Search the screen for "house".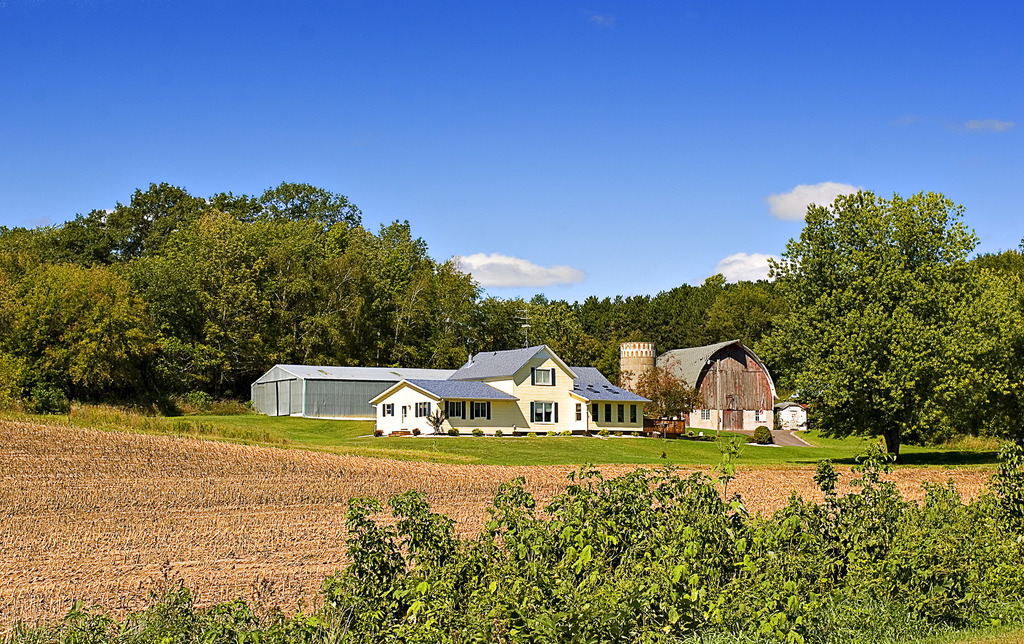
Found at 405 343 657 441.
